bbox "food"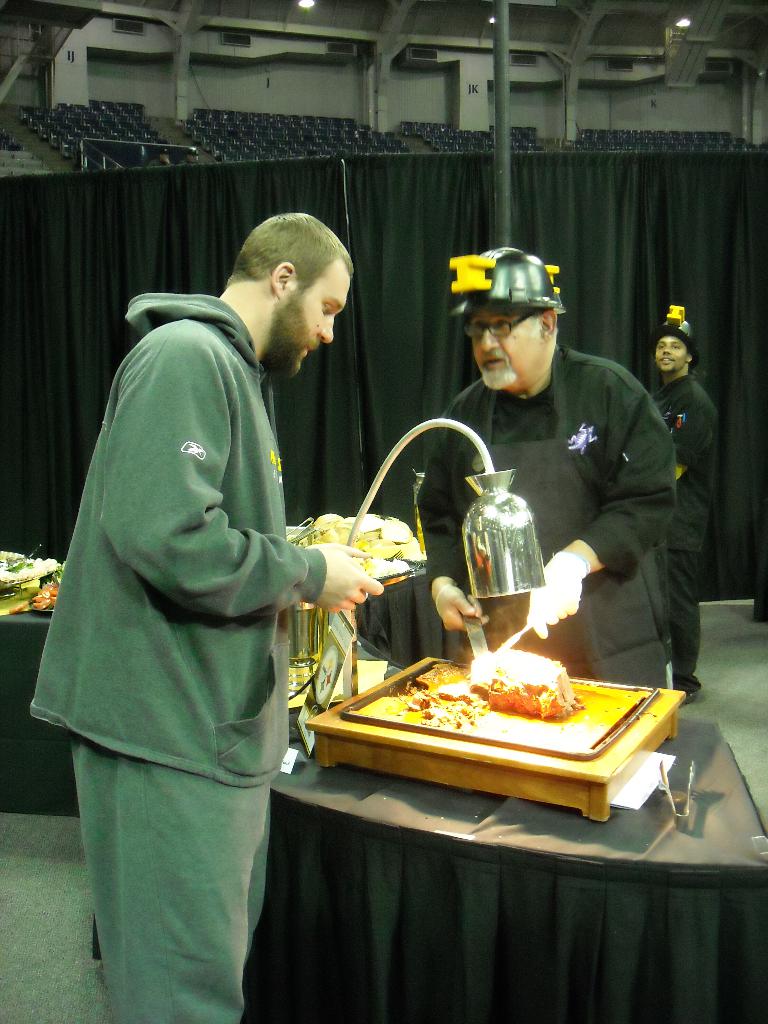
select_region(330, 514, 435, 584)
